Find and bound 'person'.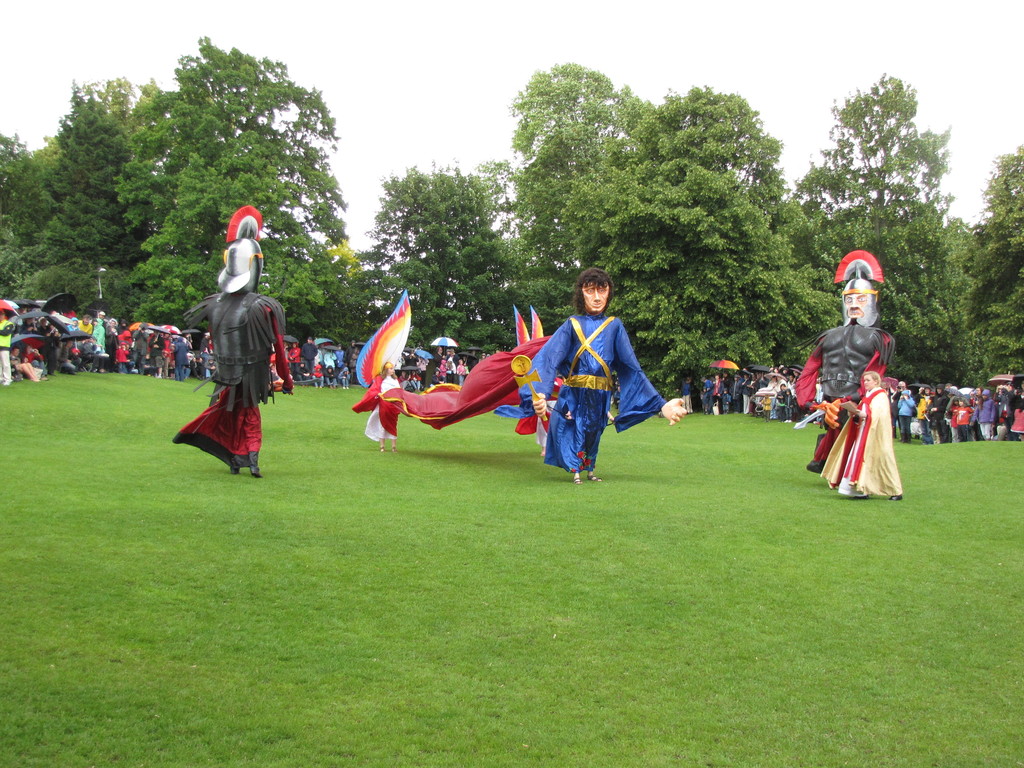
Bound: (x1=922, y1=382, x2=948, y2=442).
